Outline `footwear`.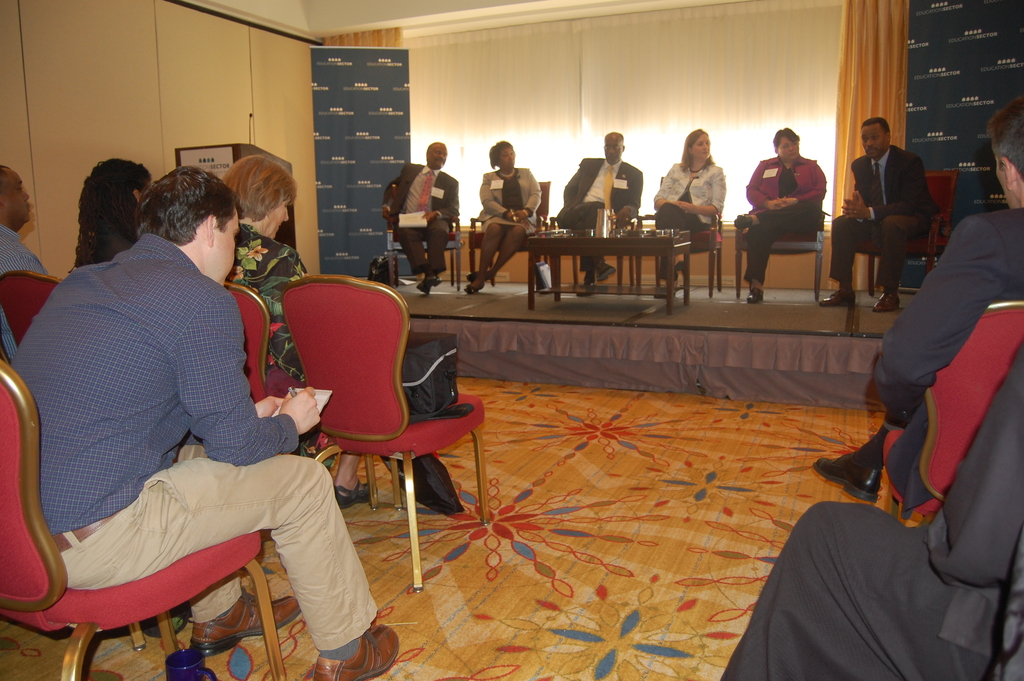
Outline: bbox=[334, 482, 370, 512].
